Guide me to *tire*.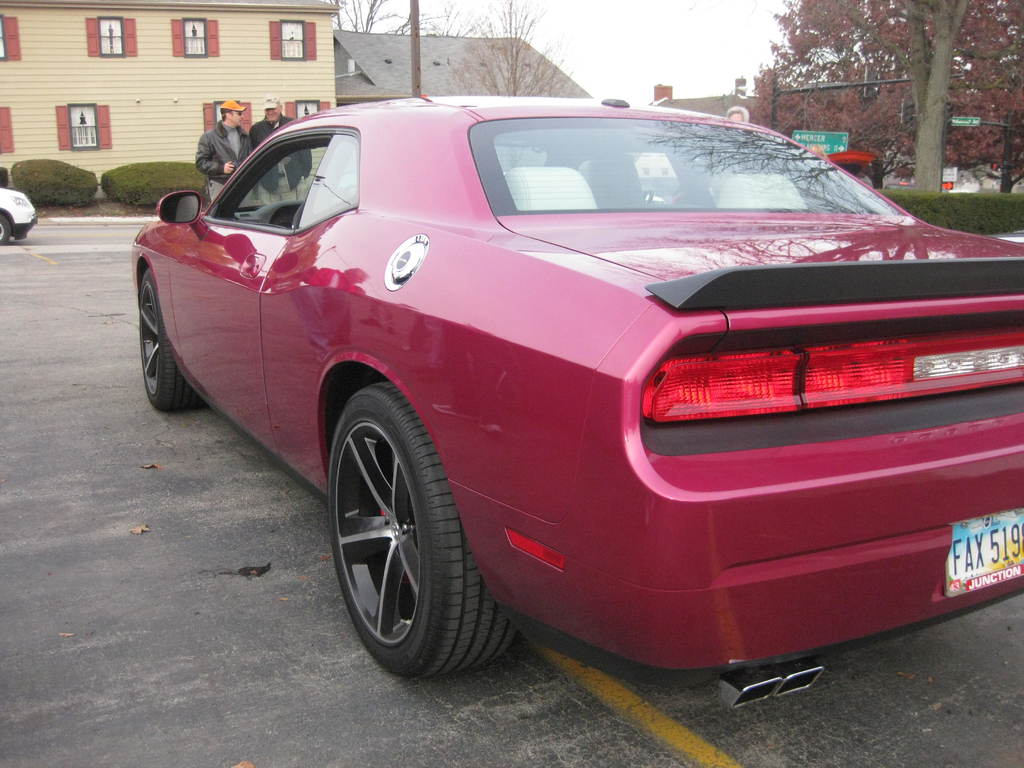
Guidance: l=135, t=270, r=202, b=412.
